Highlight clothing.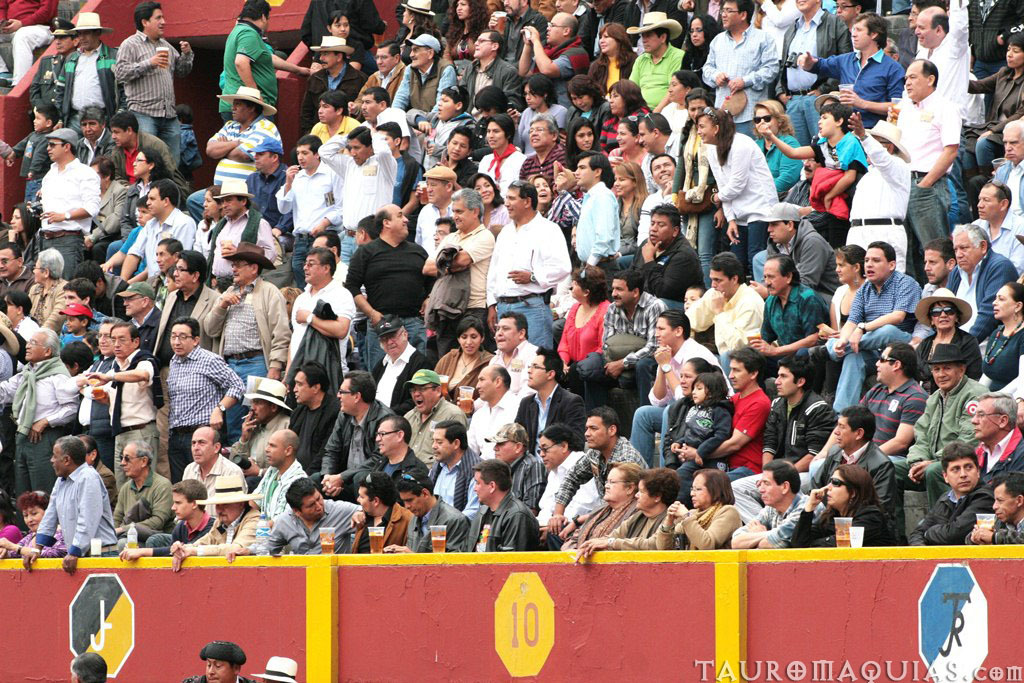
Highlighted region: select_region(626, 235, 703, 306).
